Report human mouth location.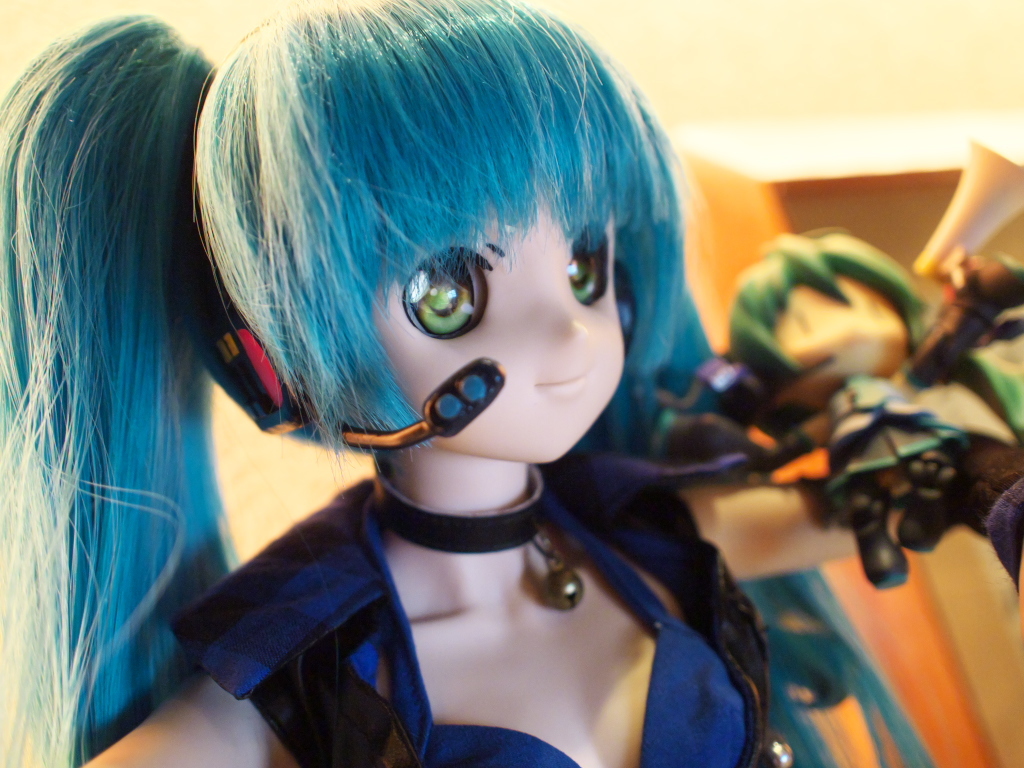
Report: 529 369 594 411.
